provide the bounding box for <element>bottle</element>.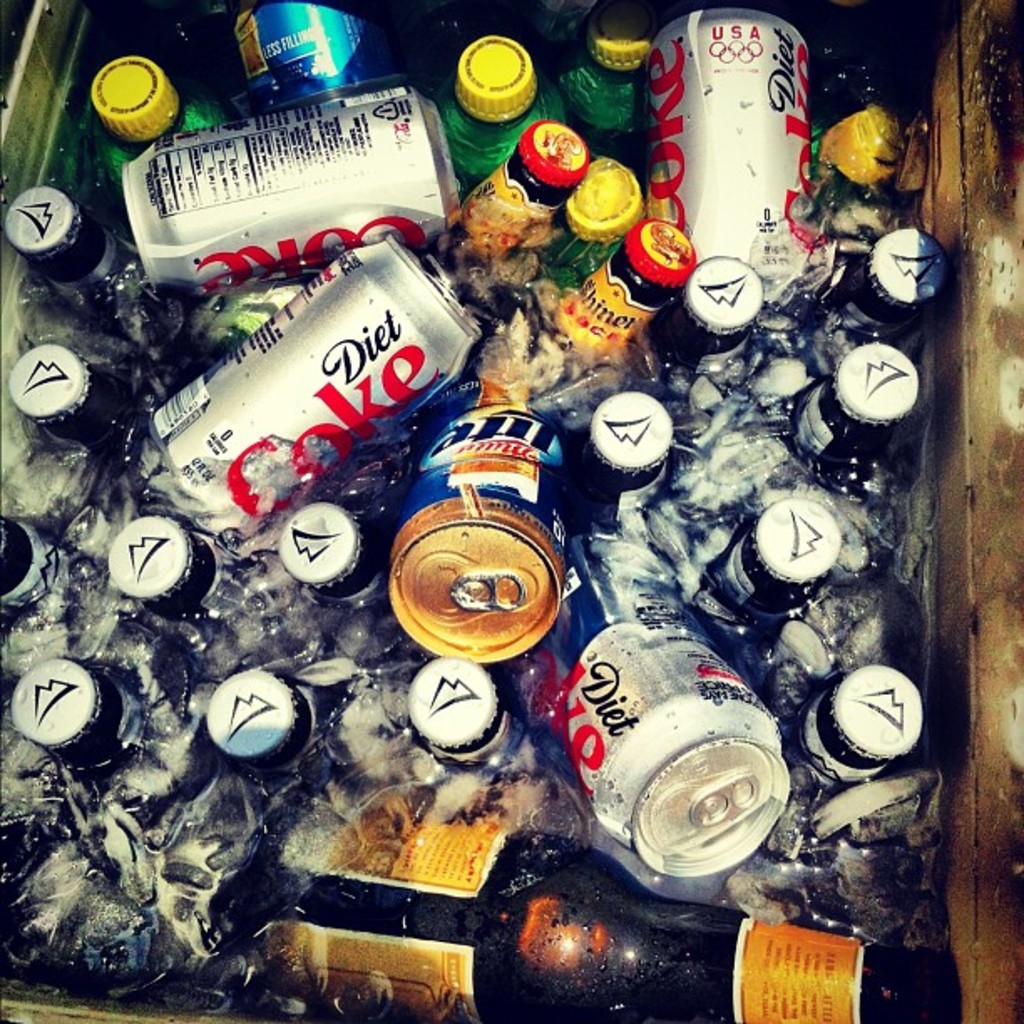
<region>10, 346, 144, 450</region>.
